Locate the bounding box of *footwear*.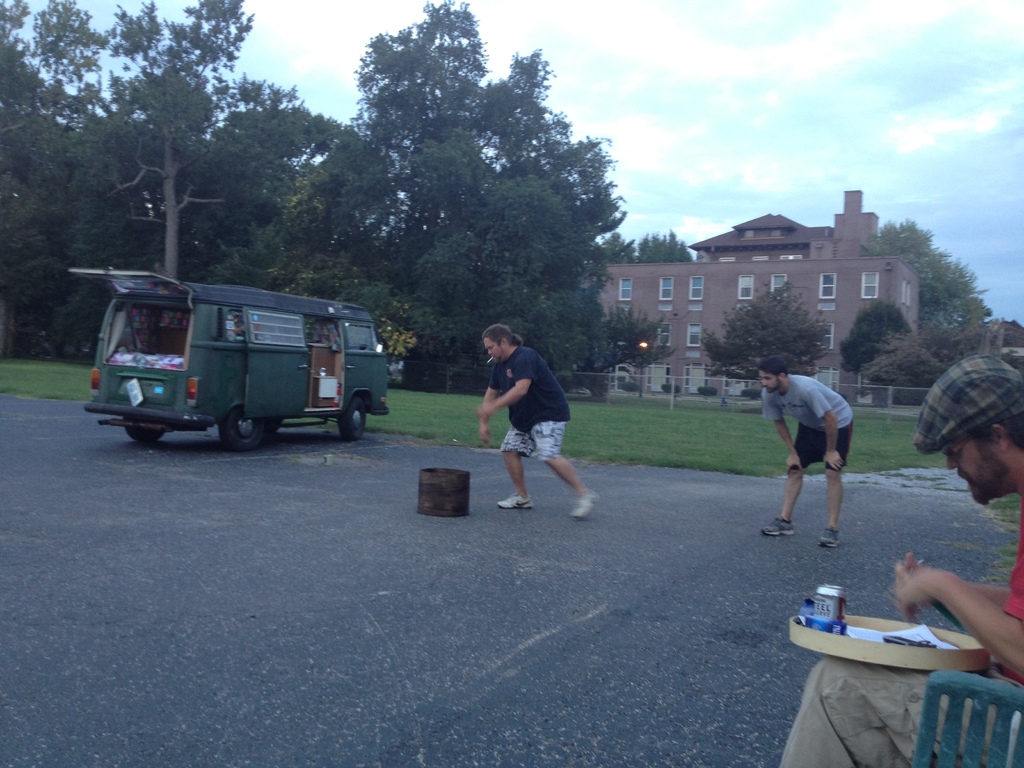
Bounding box: (left=497, top=490, right=532, bottom=510).
